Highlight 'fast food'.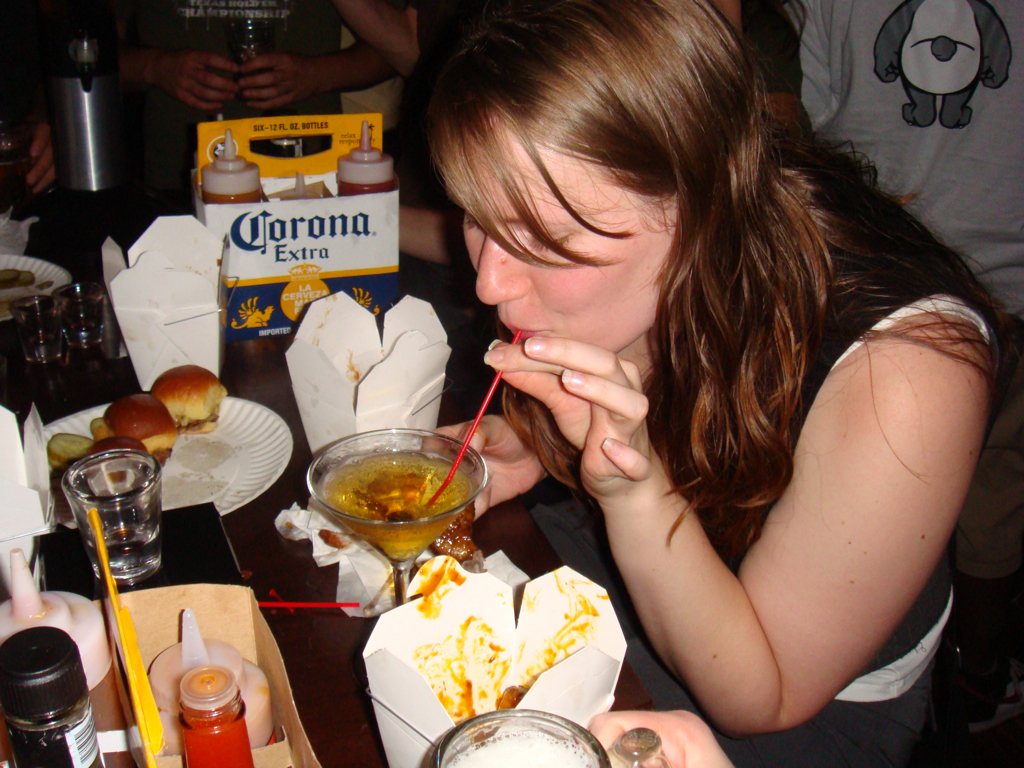
Highlighted region: locate(87, 417, 115, 446).
